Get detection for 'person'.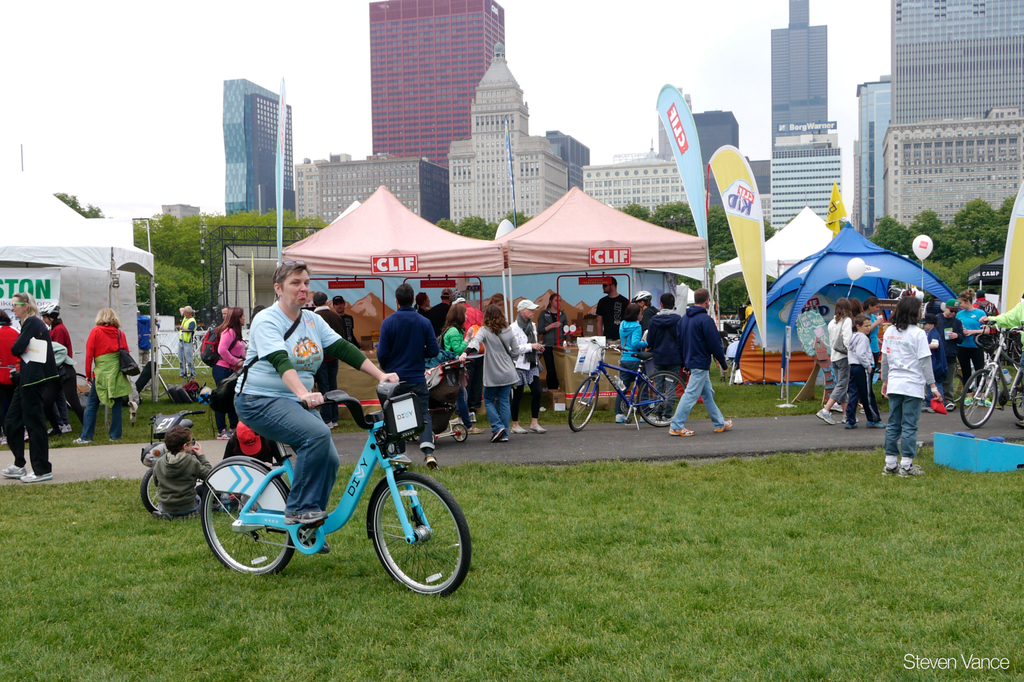
Detection: 332/292/365/351.
